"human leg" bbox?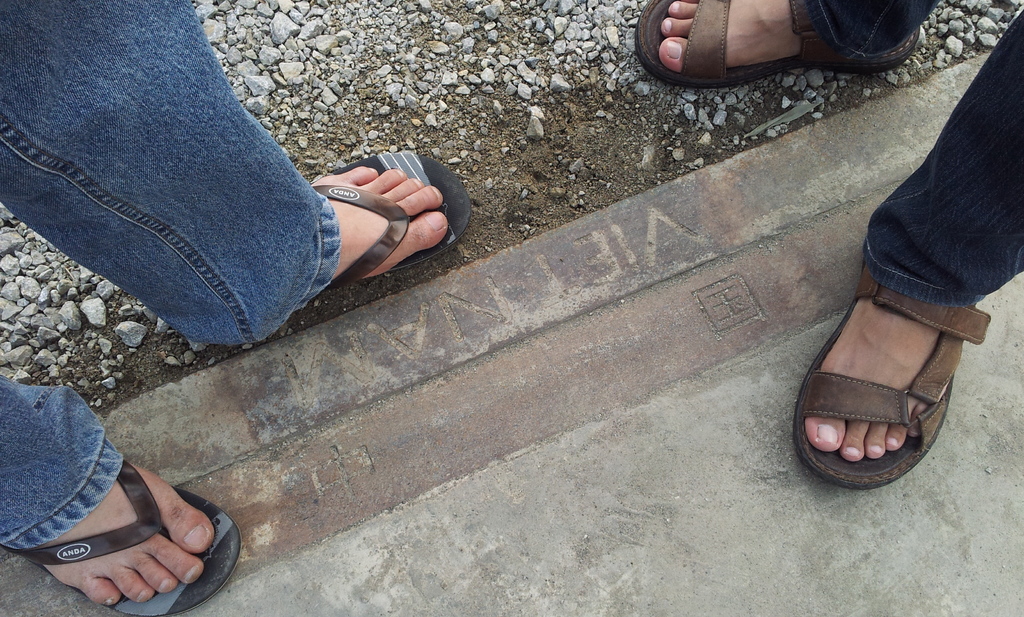
pyautogui.locateOnScreen(0, 382, 236, 616)
